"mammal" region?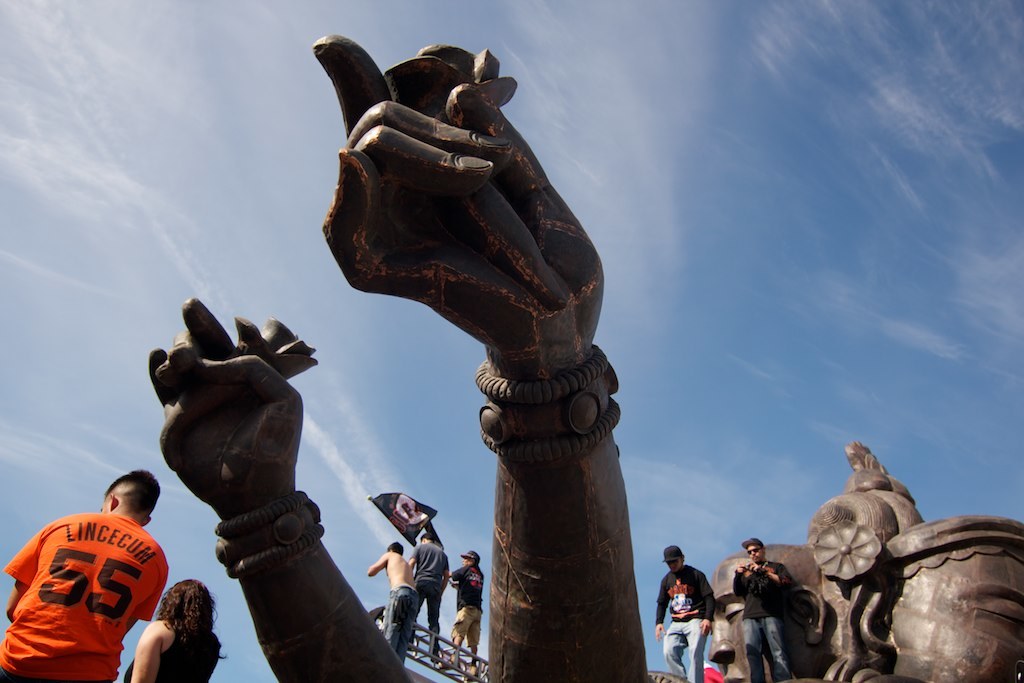
rect(366, 545, 416, 665)
